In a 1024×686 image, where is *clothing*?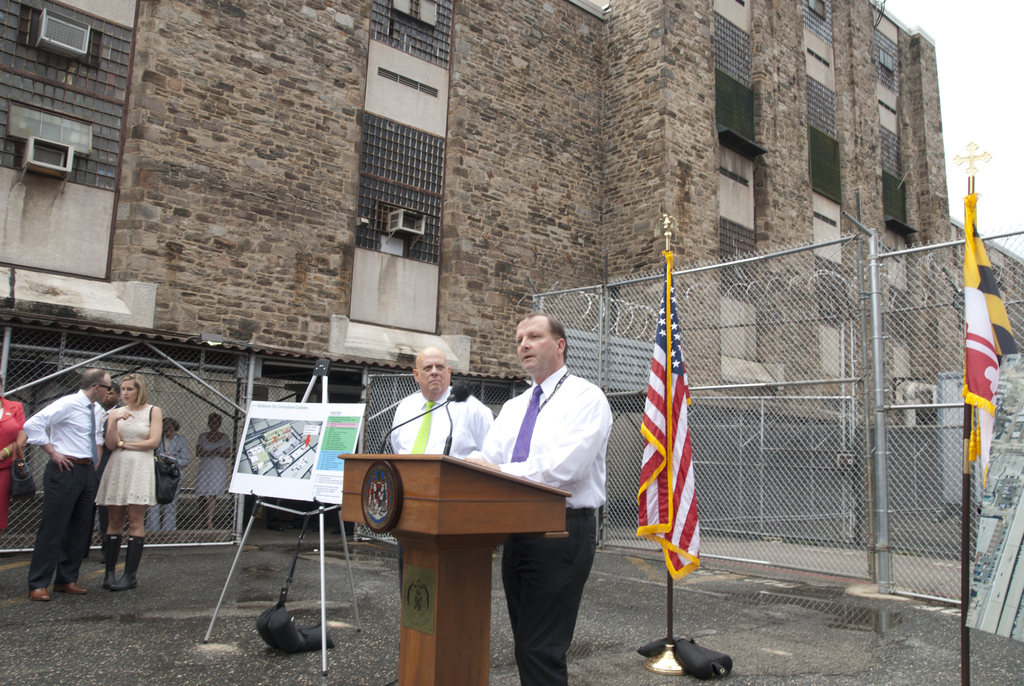
rect(0, 406, 24, 532).
